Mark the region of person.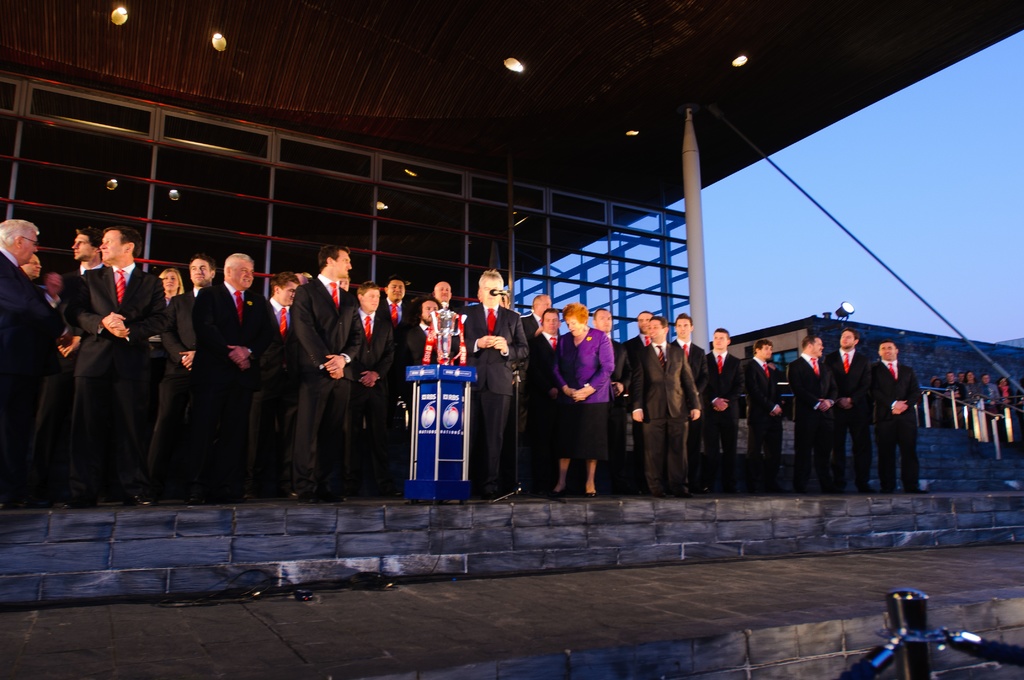
Region: l=164, t=252, r=232, b=492.
